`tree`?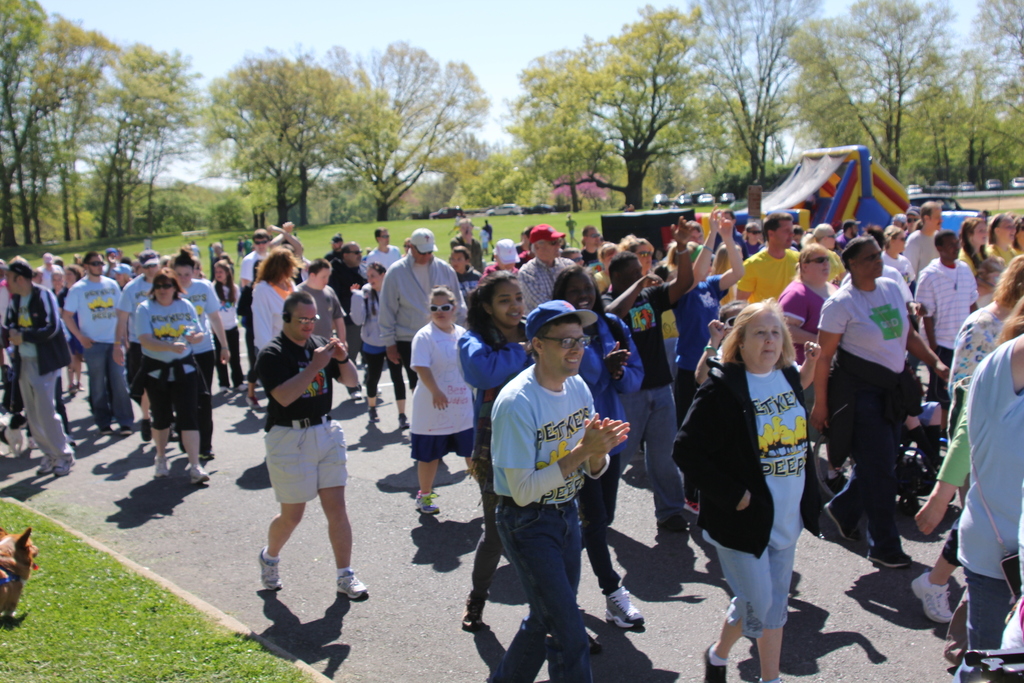
pyautogui.locateOnScreen(315, 44, 493, 217)
